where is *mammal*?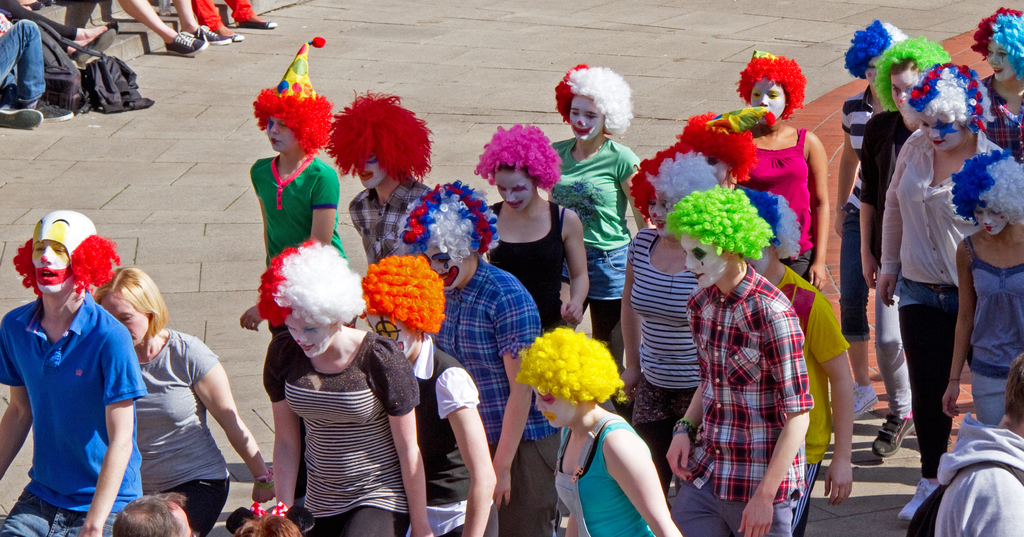
(left=227, top=499, right=314, bottom=536).
